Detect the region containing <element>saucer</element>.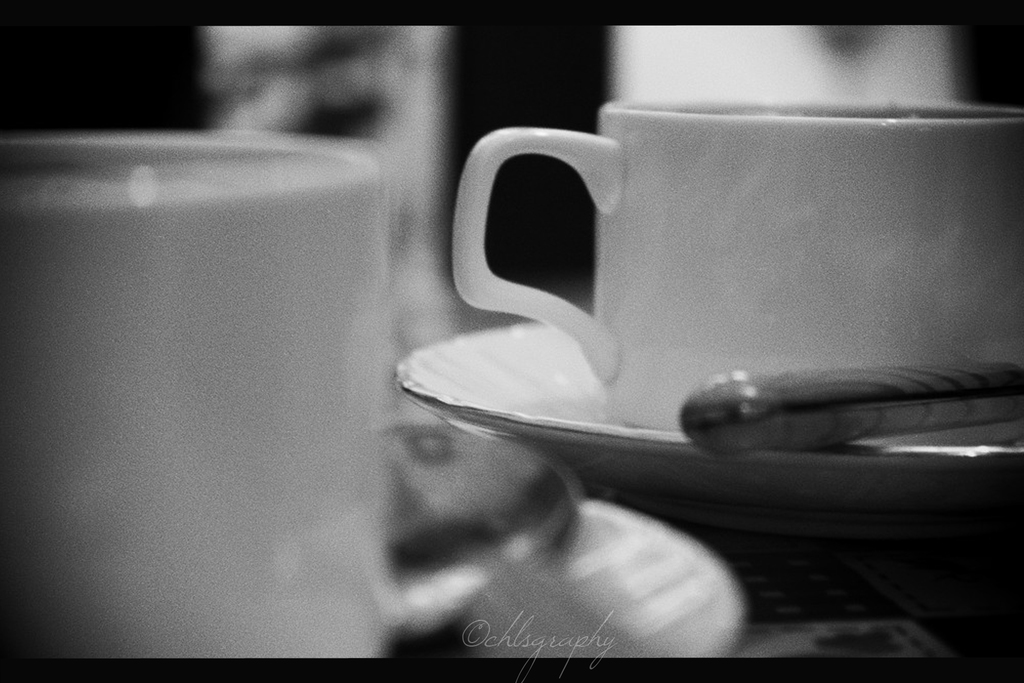
<box>399,315,1023,542</box>.
